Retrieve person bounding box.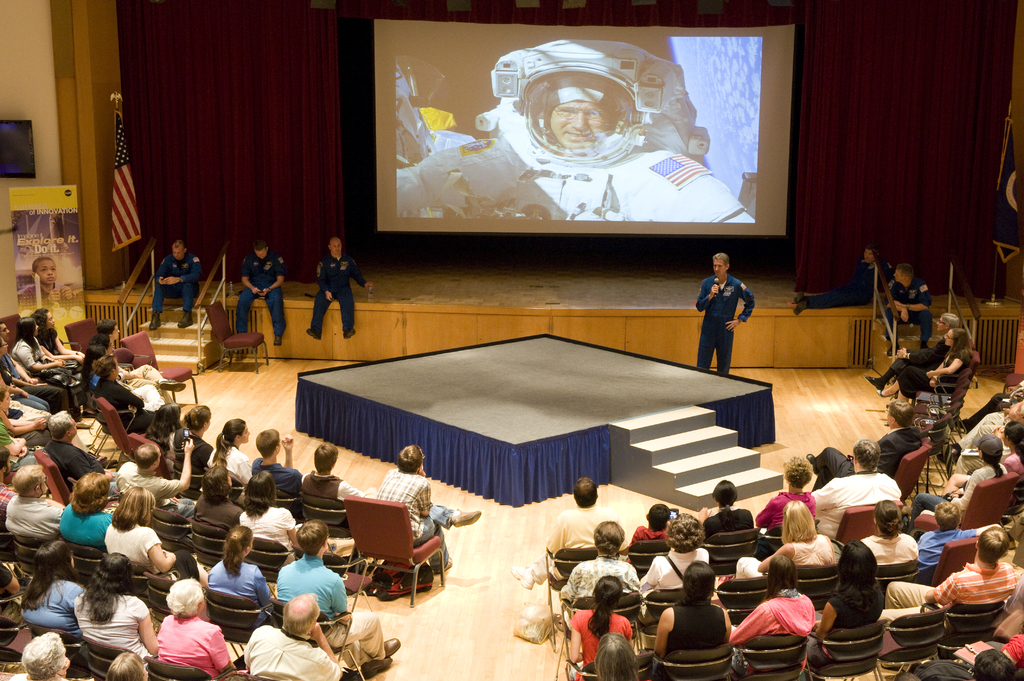
Bounding box: bbox=(146, 227, 206, 329).
